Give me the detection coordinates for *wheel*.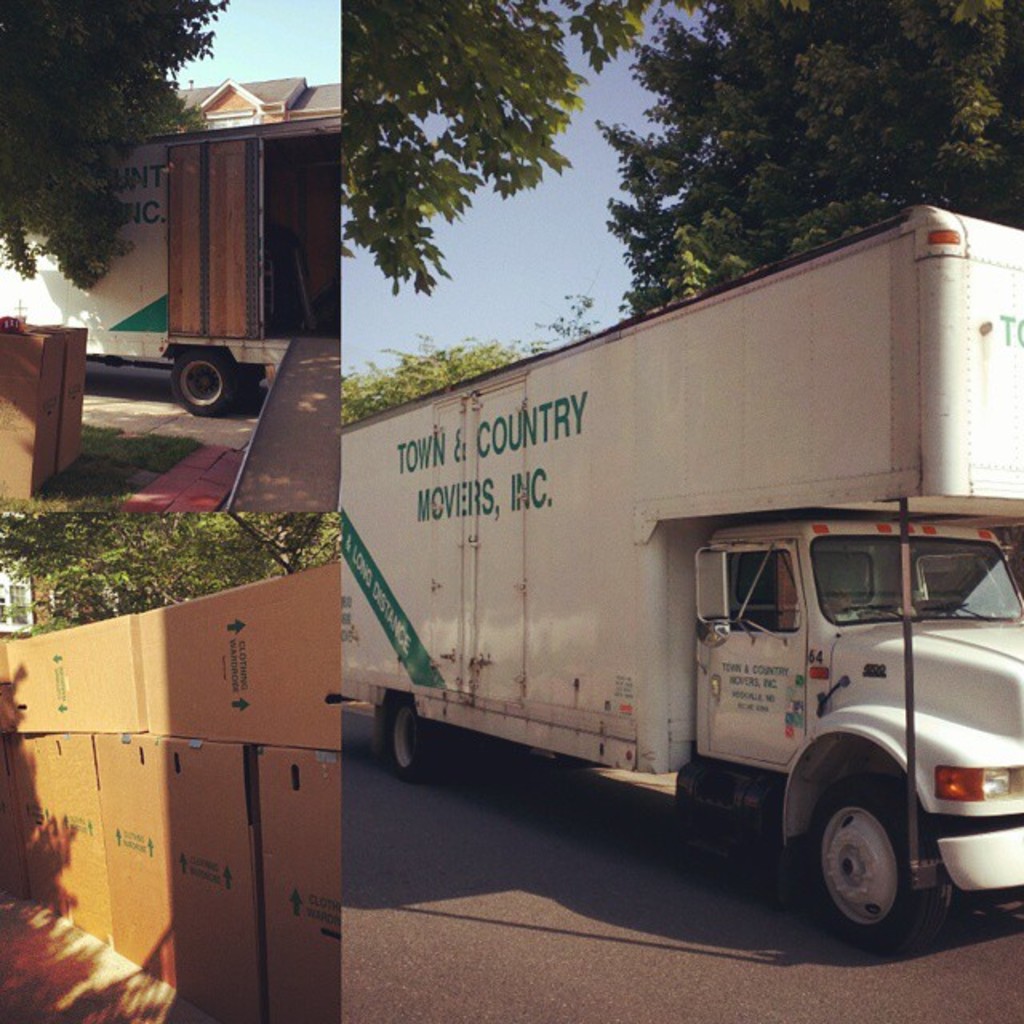
crop(811, 774, 942, 952).
